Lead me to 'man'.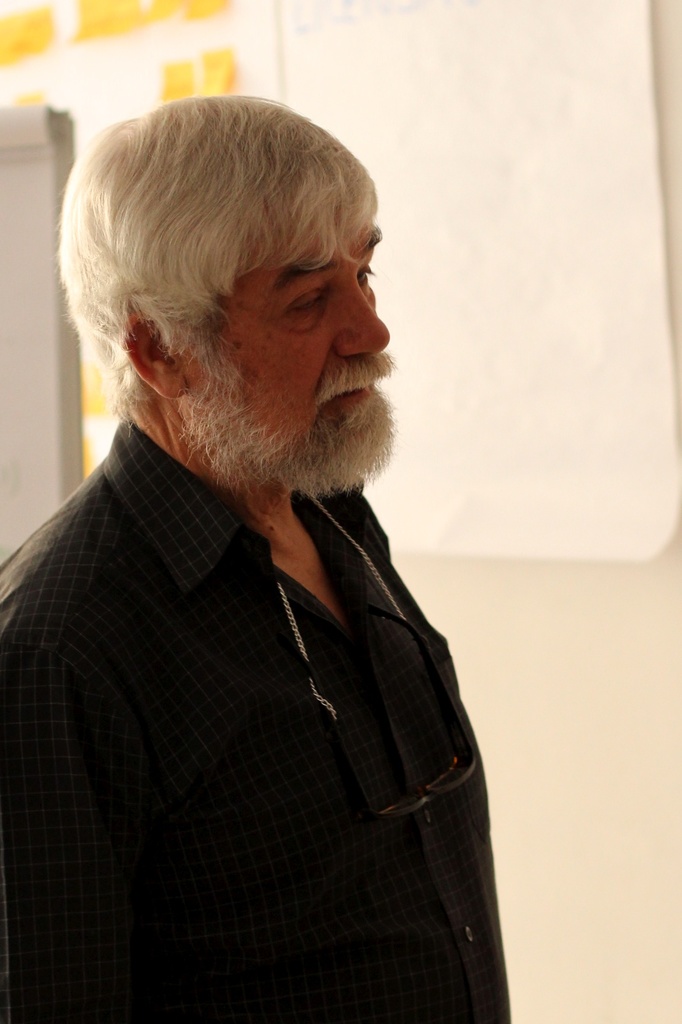
Lead to (left=12, top=51, right=538, bottom=962).
